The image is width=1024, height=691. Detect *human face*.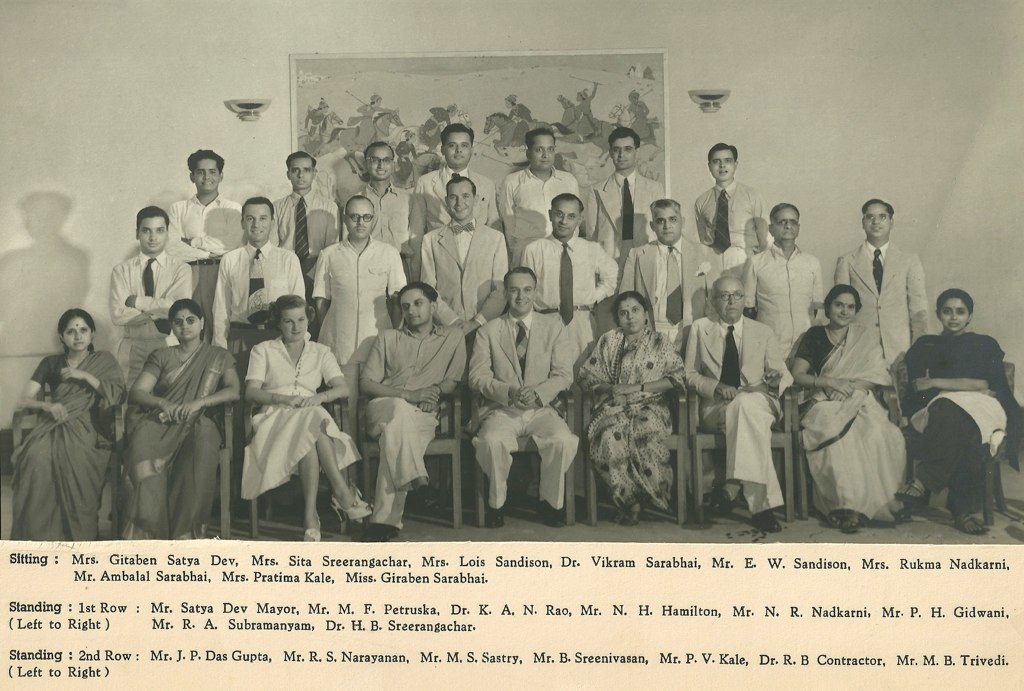
Detection: [507, 274, 534, 315].
